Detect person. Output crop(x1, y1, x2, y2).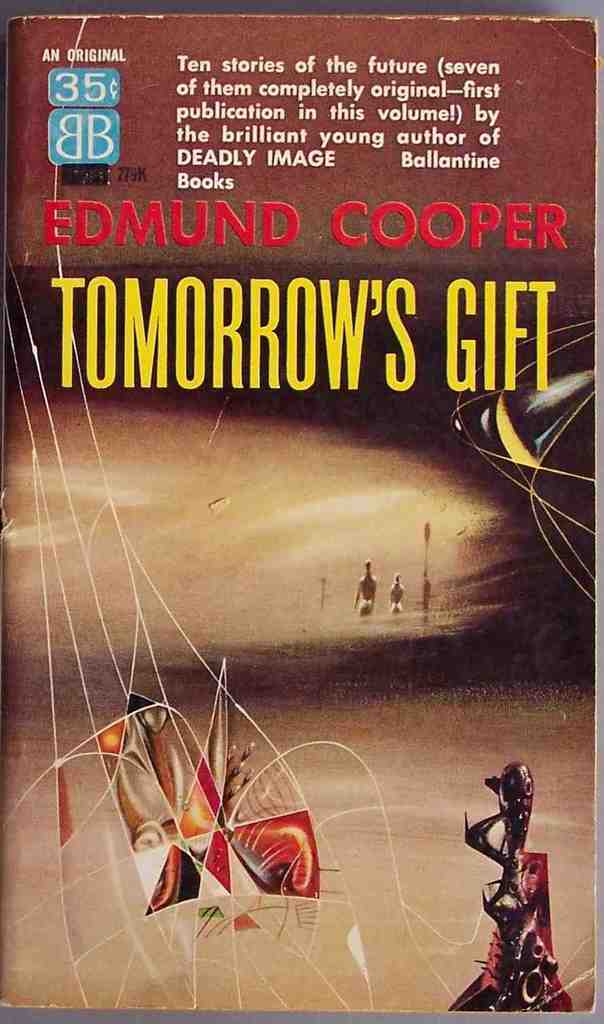
crop(351, 560, 384, 621).
